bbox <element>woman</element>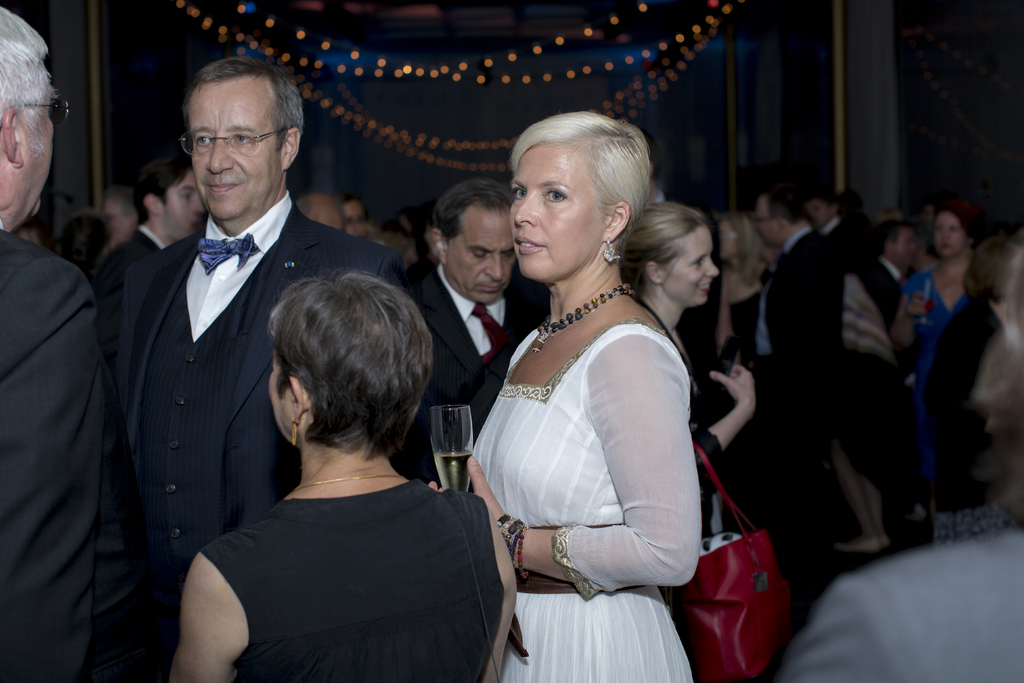
bbox=(923, 243, 1023, 547)
